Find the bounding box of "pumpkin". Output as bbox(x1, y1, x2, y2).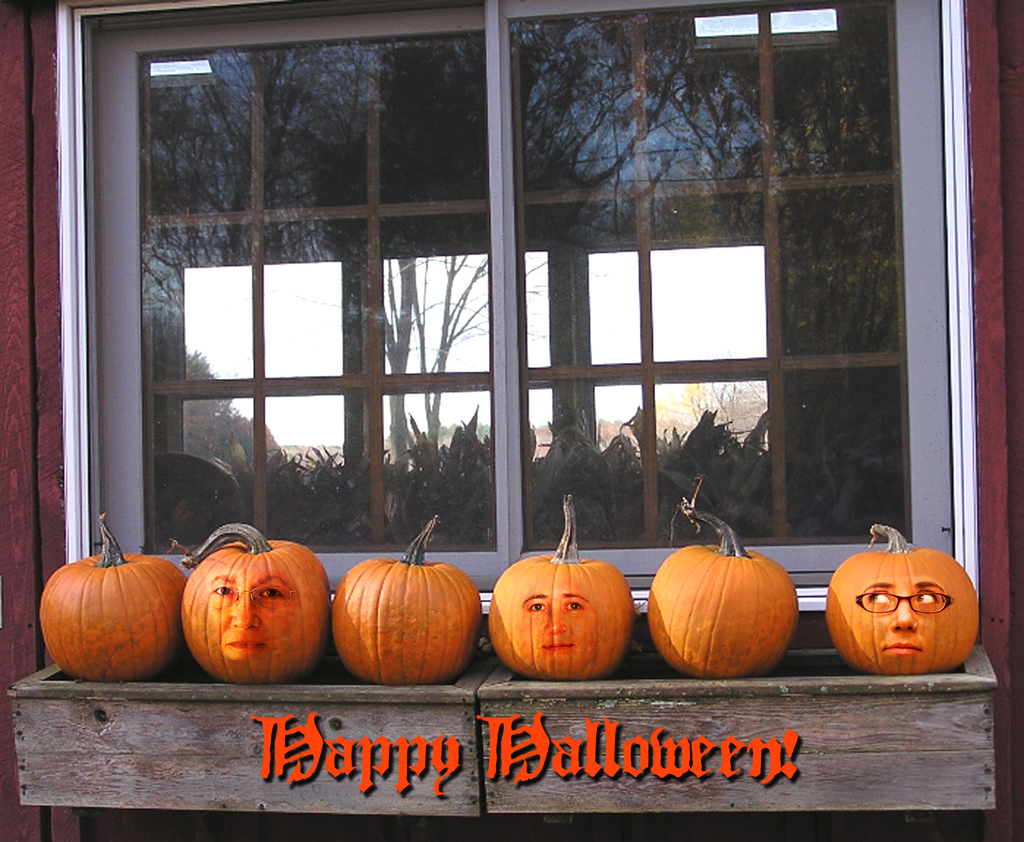
bbox(823, 524, 978, 677).
